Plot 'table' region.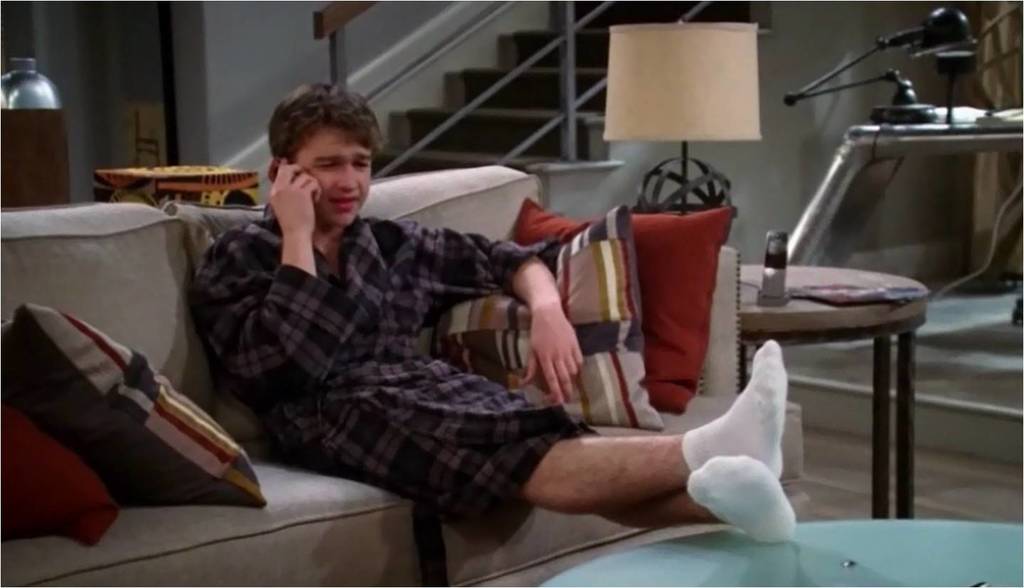
Plotted at (left=745, top=237, right=932, bottom=505).
